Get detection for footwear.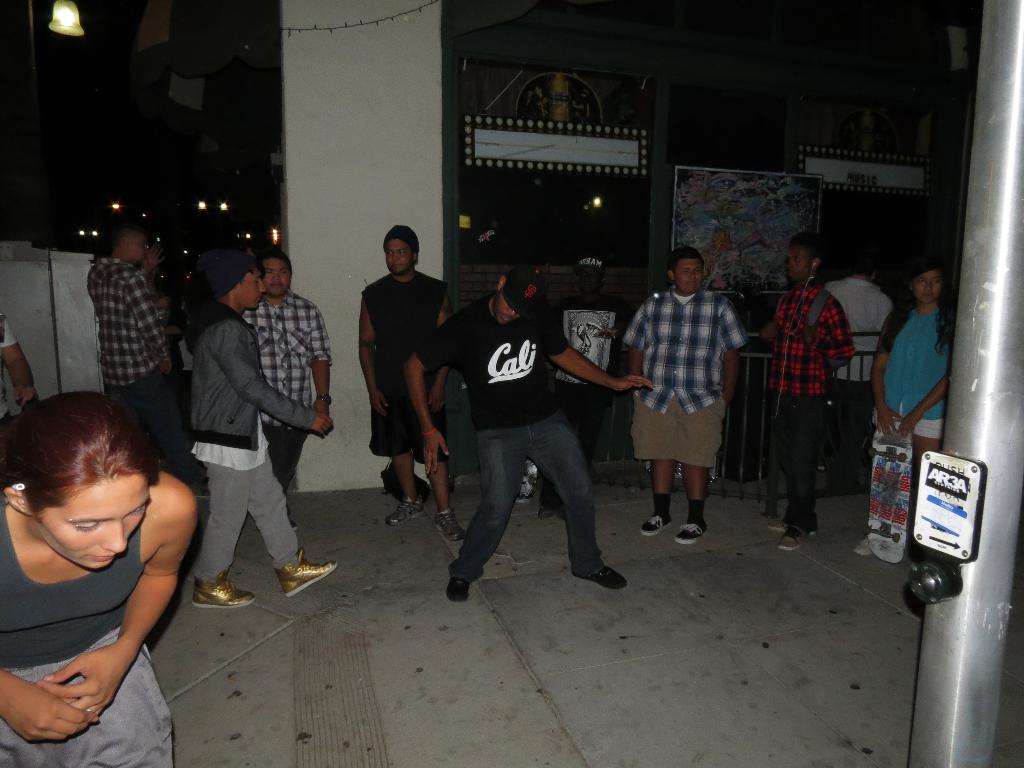
Detection: x1=437, y1=508, x2=465, y2=537.
